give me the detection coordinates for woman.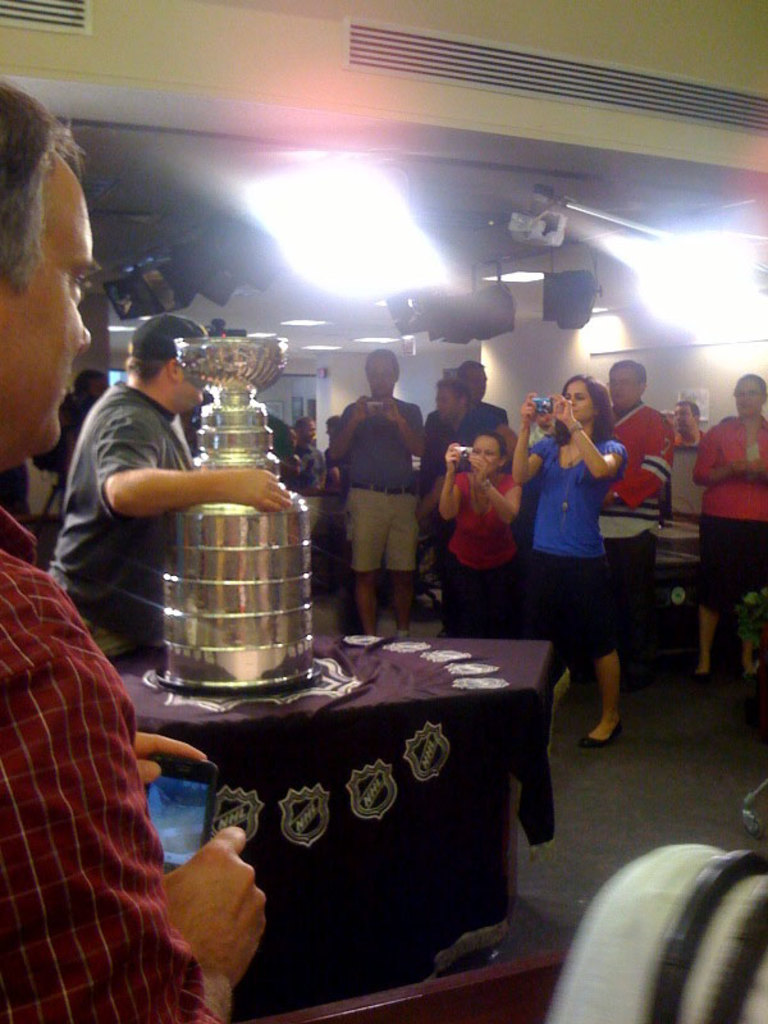
box=[691, 372, 767, 672].
